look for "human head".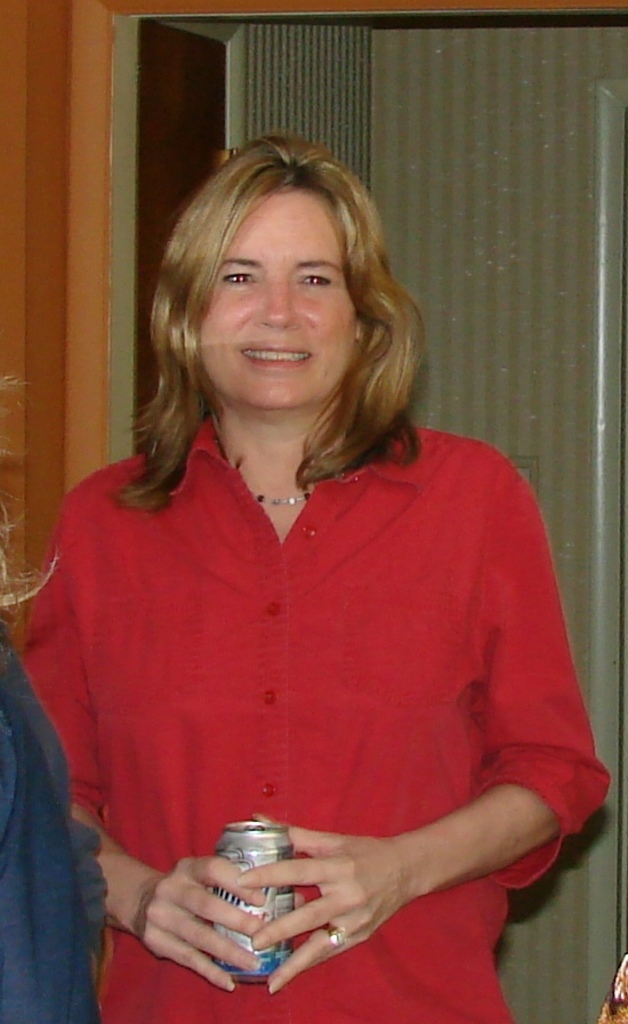
Found: (left=156, top=137, right=413, bottom=401).
